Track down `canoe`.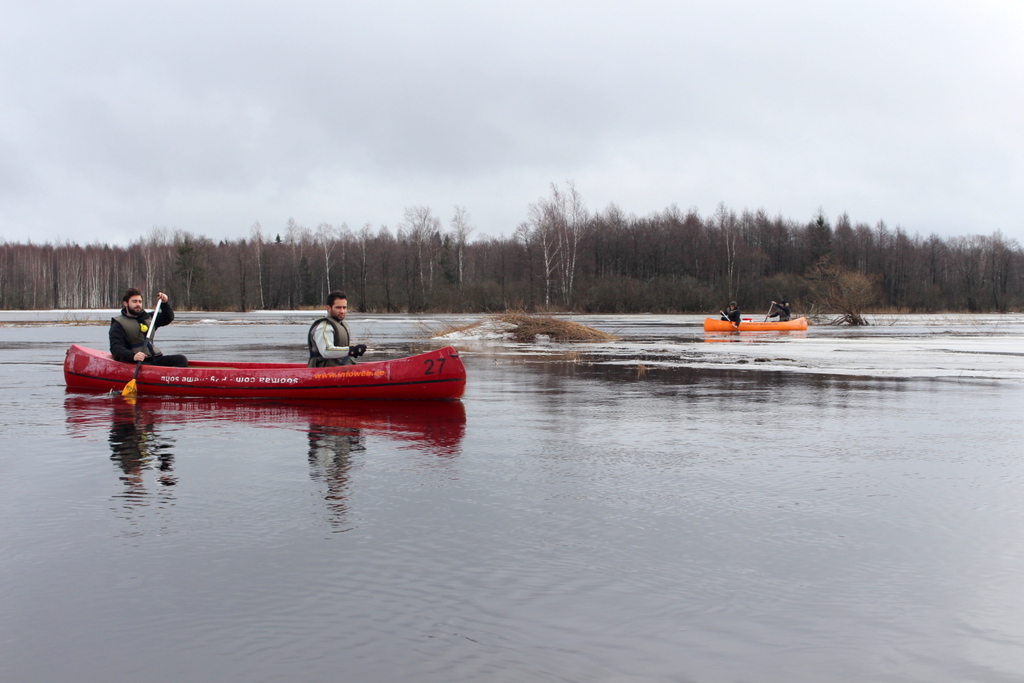
Tracked to {"left": 701, "top": 312, "right": 808, "bottom": 331}.
